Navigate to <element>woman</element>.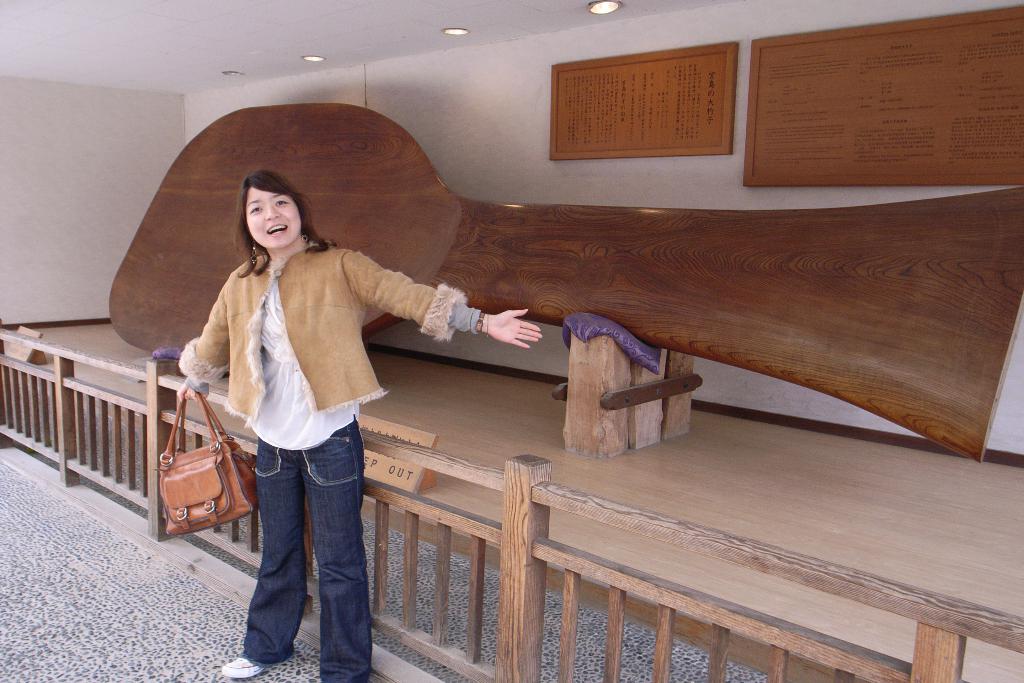
Navigation target: (left=210, top=118, right=563, bottom=664).
